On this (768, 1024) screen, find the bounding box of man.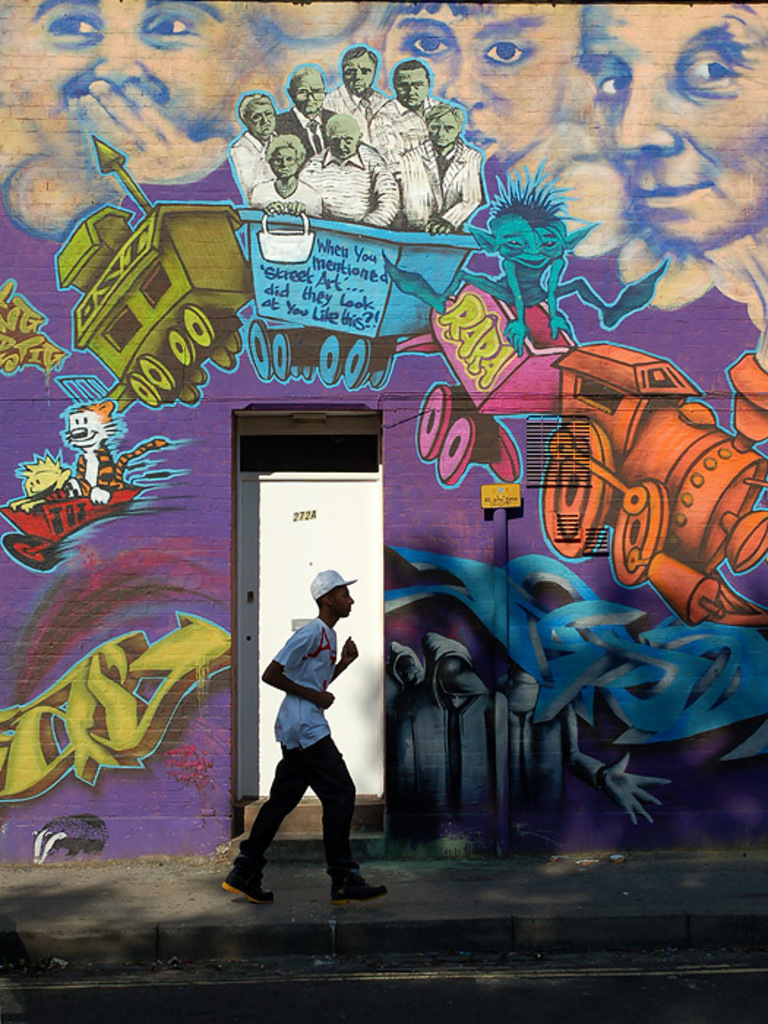
Bounding box: select_region(234, 575, 377, 904).
